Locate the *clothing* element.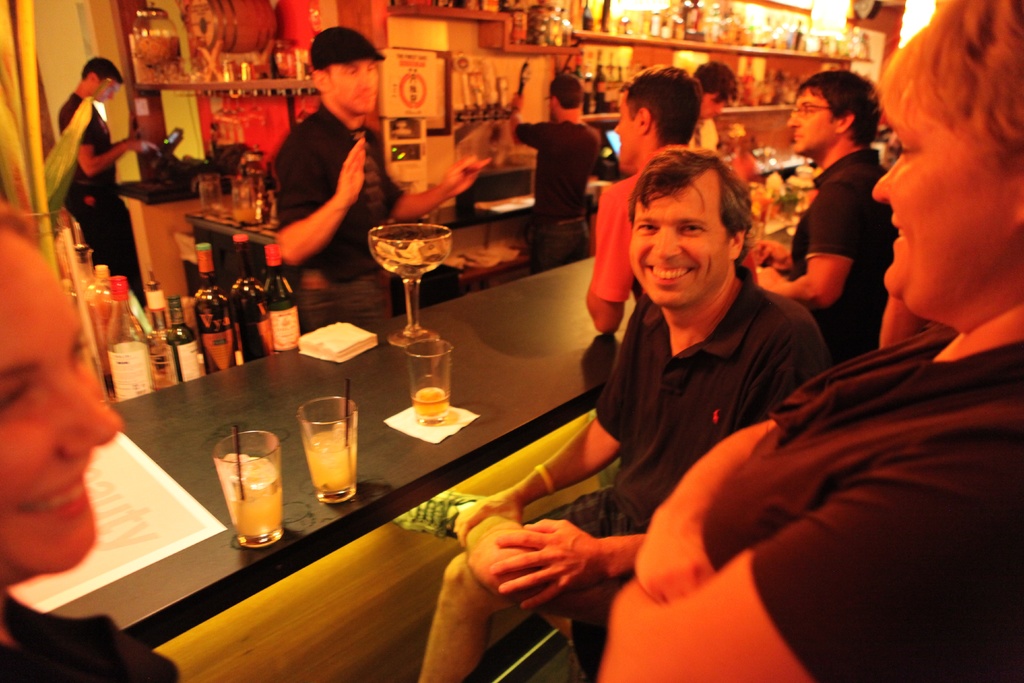
Element bbox: x1=512 y1=120 x2=605 y2=276.
